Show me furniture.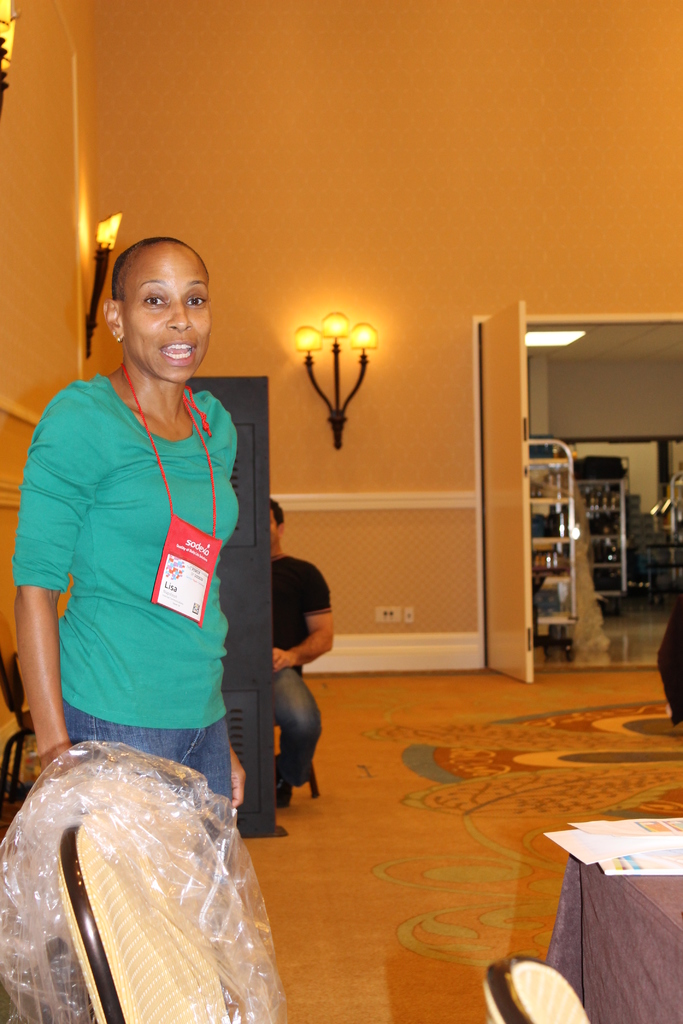
furniture is here: l=481, t=953, r=592, b=1023.
